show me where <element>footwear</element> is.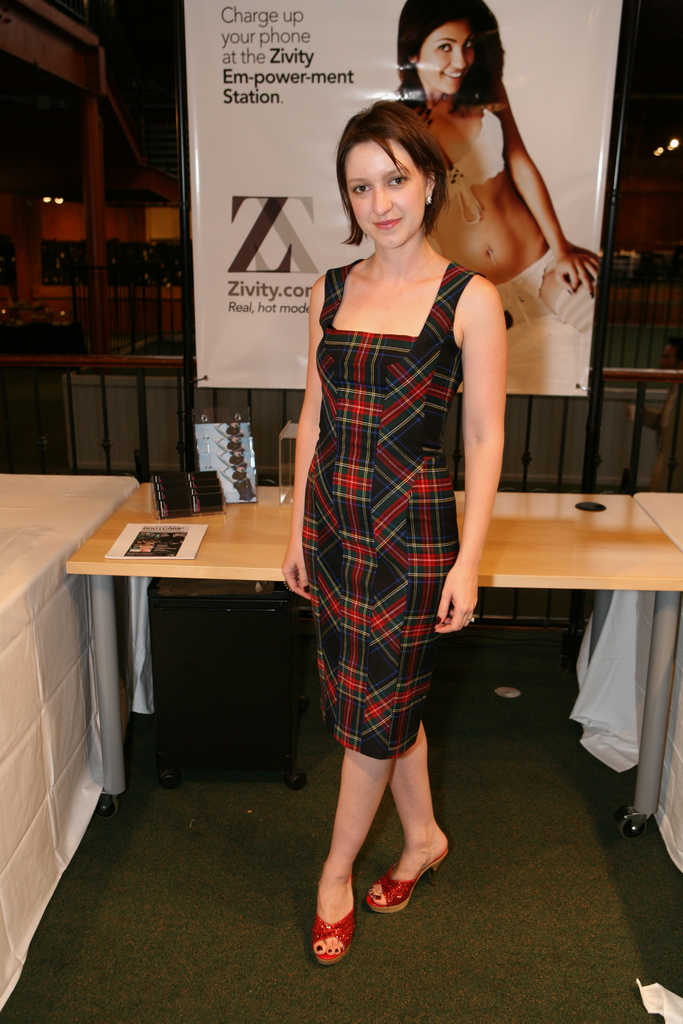
<element>footwear</element> is at 366,847,448,910.
